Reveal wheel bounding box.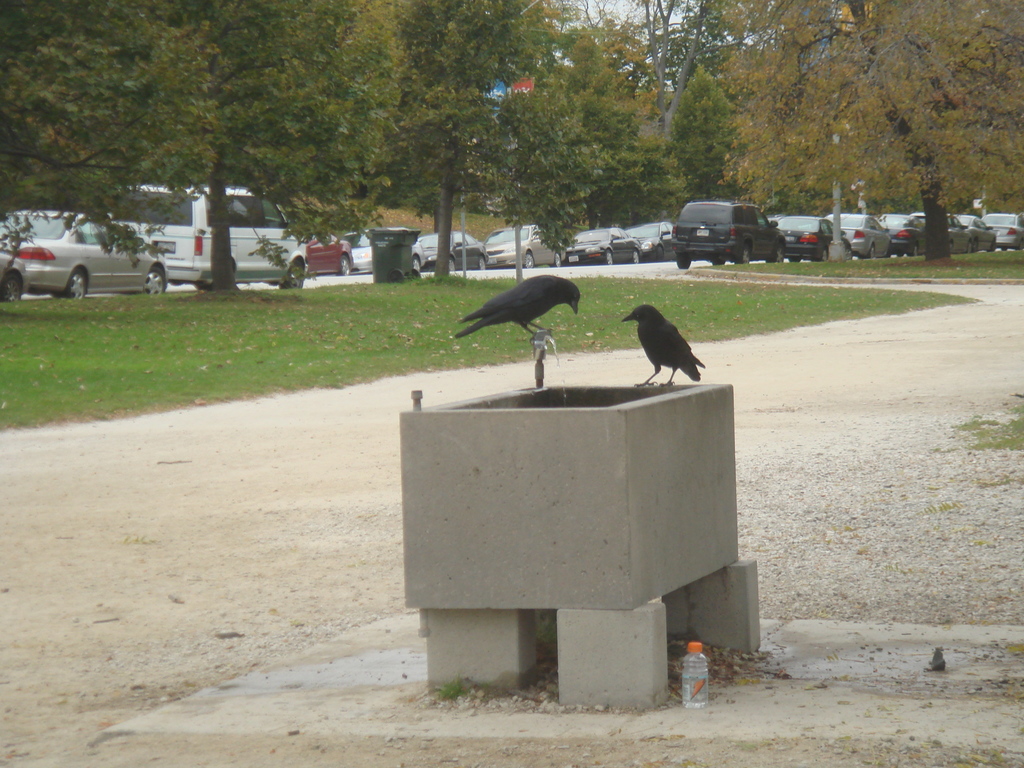
Revealed: BBox(55, 268, 91, 298).
